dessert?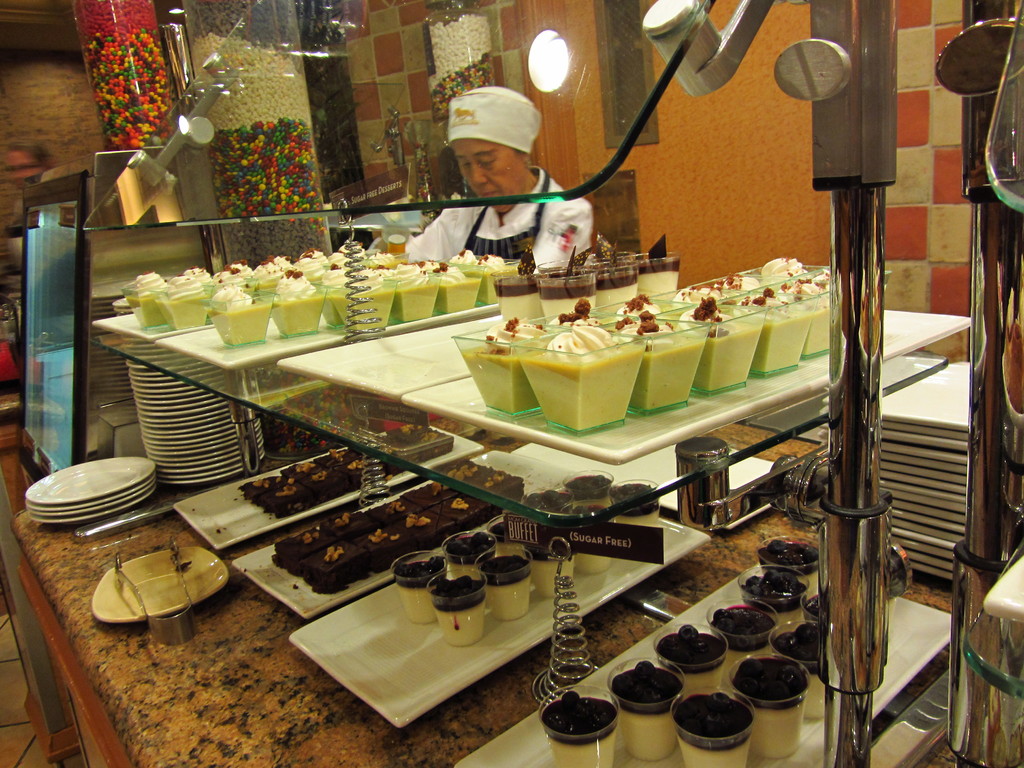
Rect(758, 540, 824, 597)
